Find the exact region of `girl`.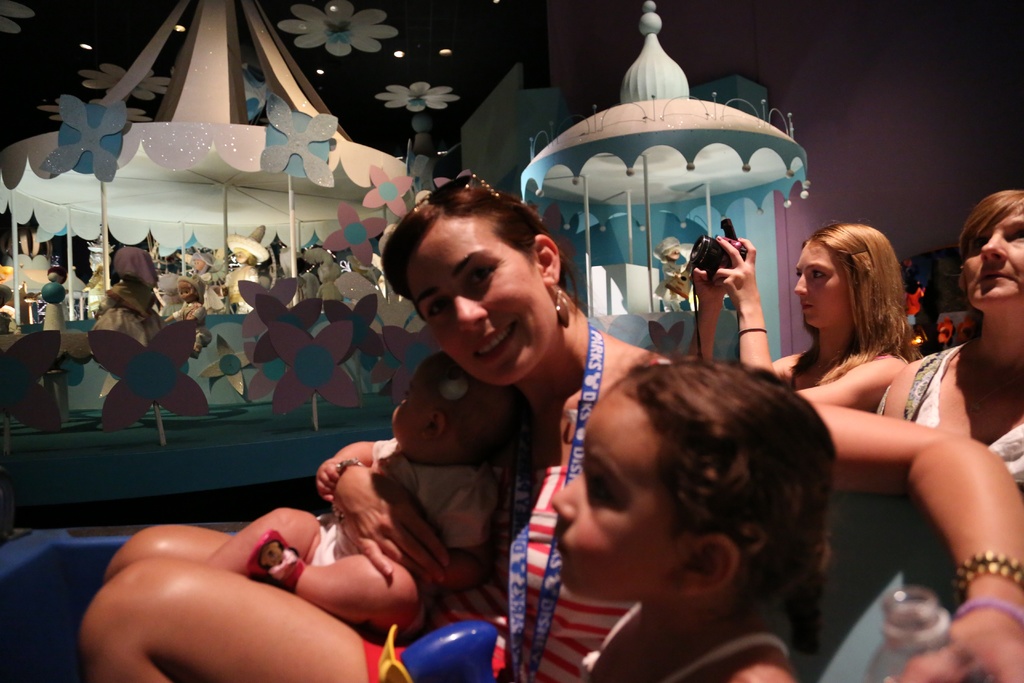
Exact region: crop(68, 172, 1023, 666).
